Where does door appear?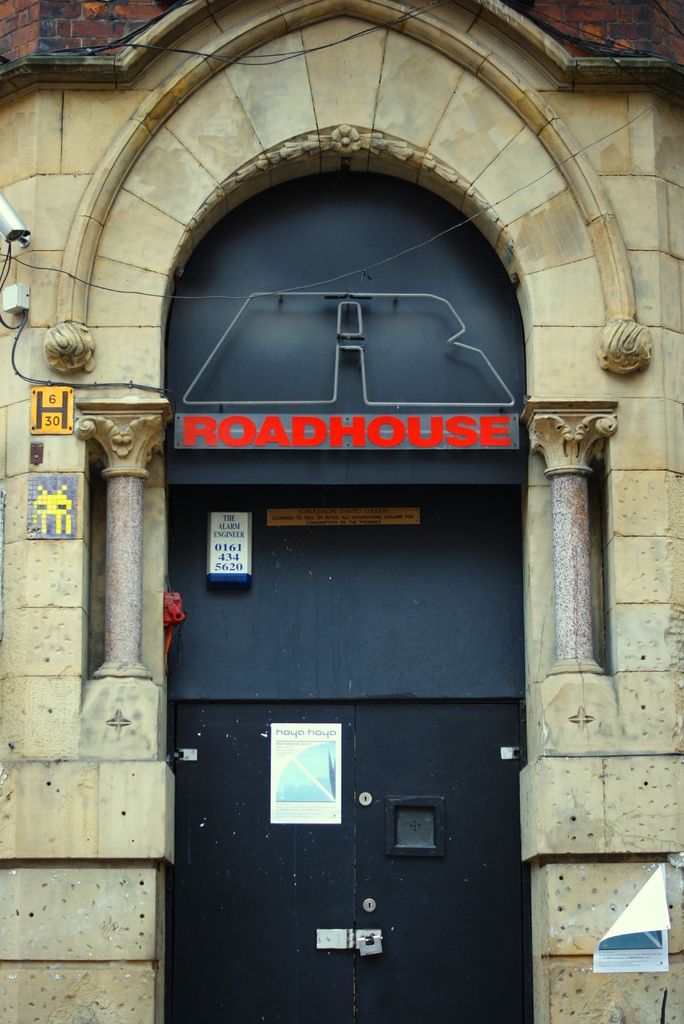
Appears at 179,556,543,1000.
